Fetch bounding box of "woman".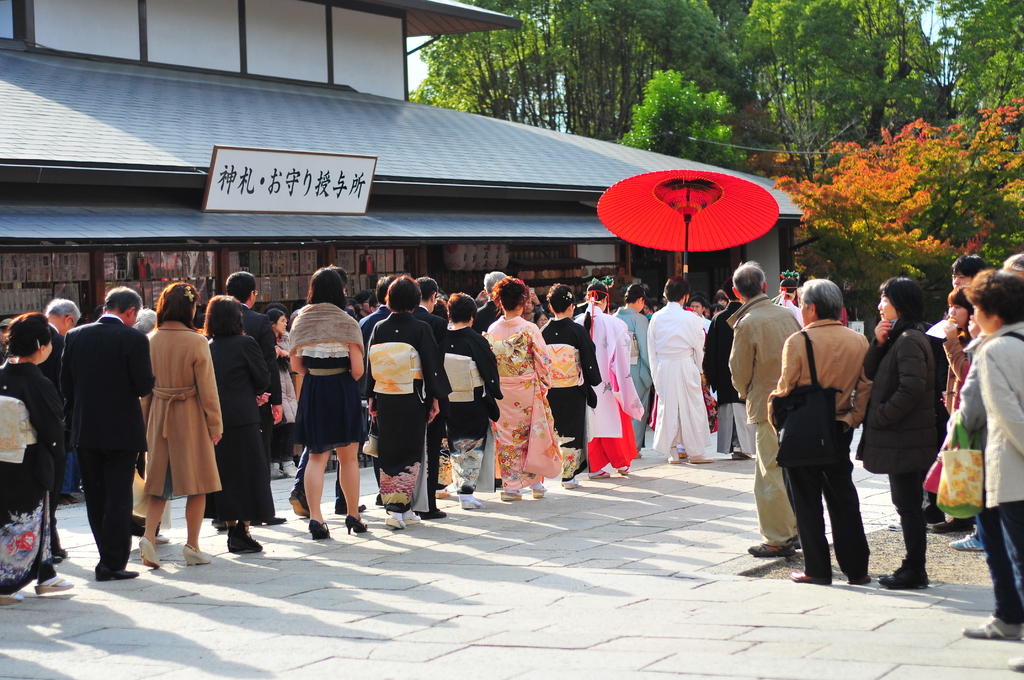
Bbox: region(0, 309, 79, 607).
